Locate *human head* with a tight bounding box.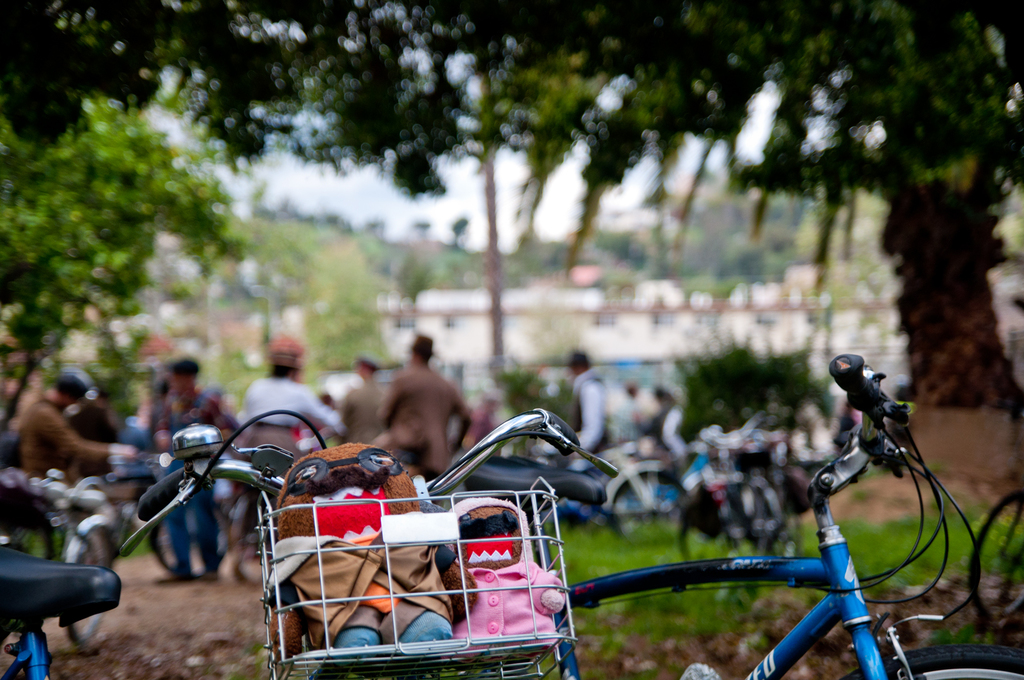
{"x1": 269, "y1": 340, "x2": 310, "y2": 377}.
